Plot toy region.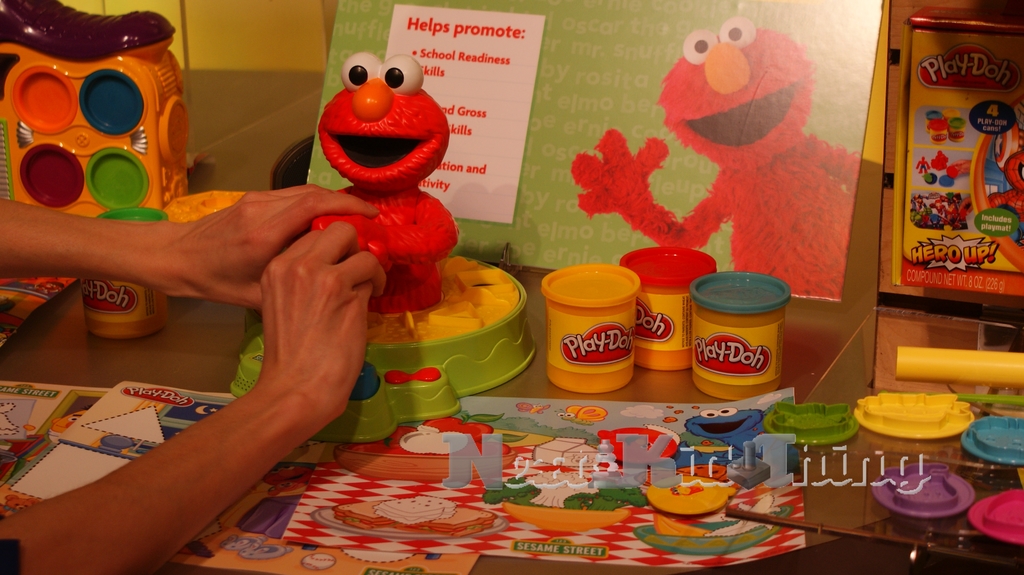
Plotted at crop(300, 47, 488, 325).
